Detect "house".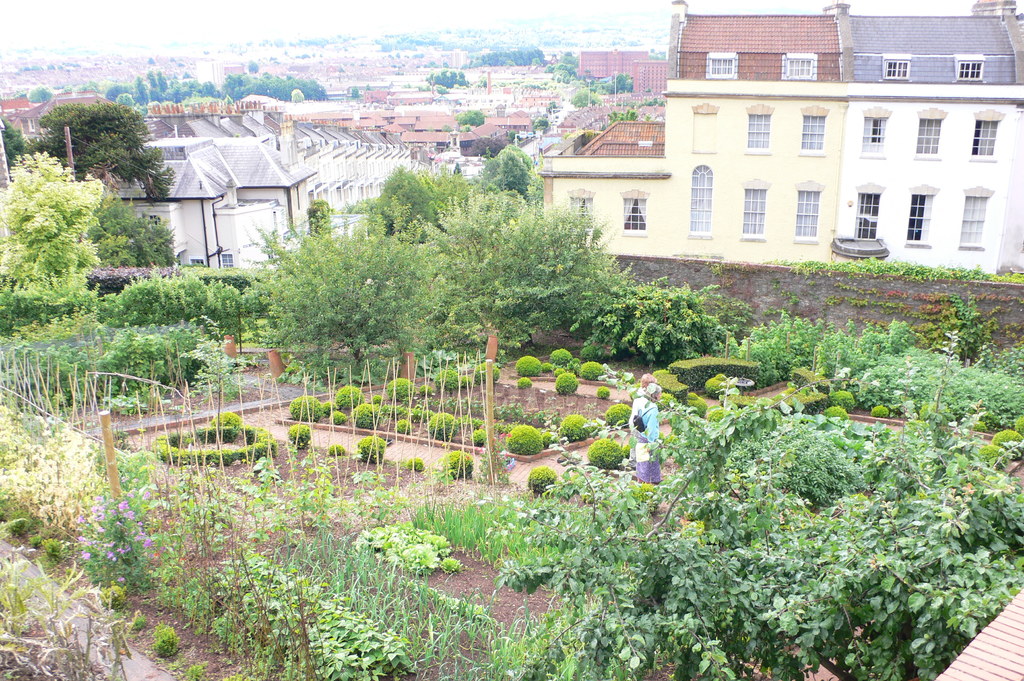
Detected at 539,0,1023,280.
